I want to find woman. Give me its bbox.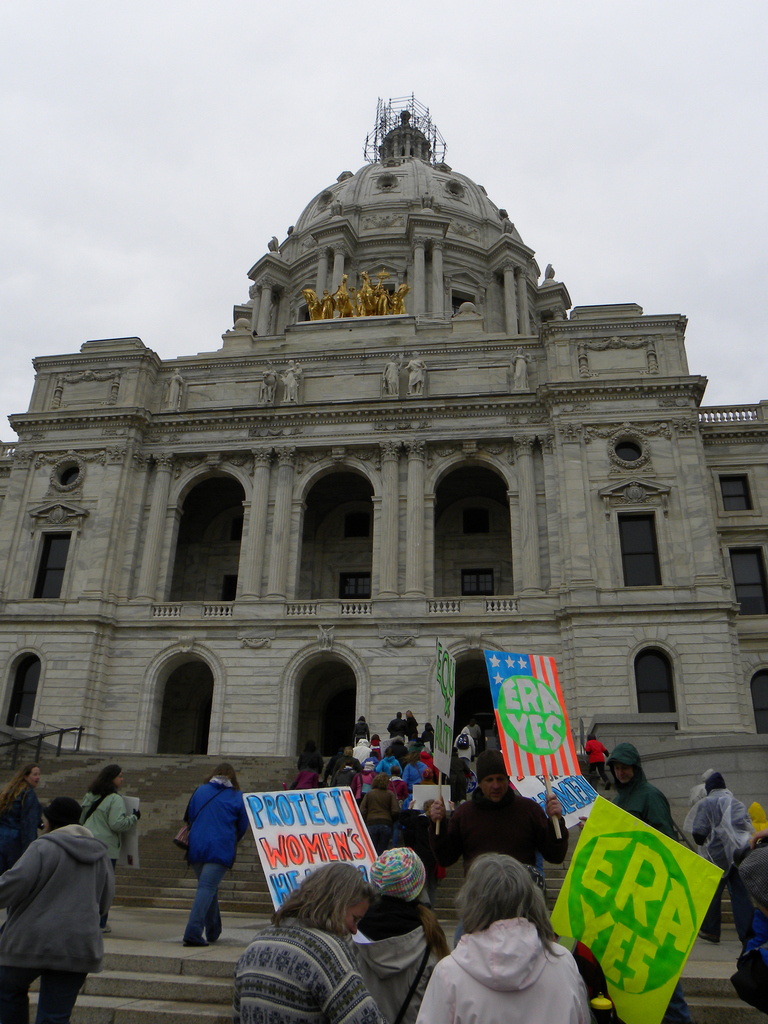
429/840/601/1020.
